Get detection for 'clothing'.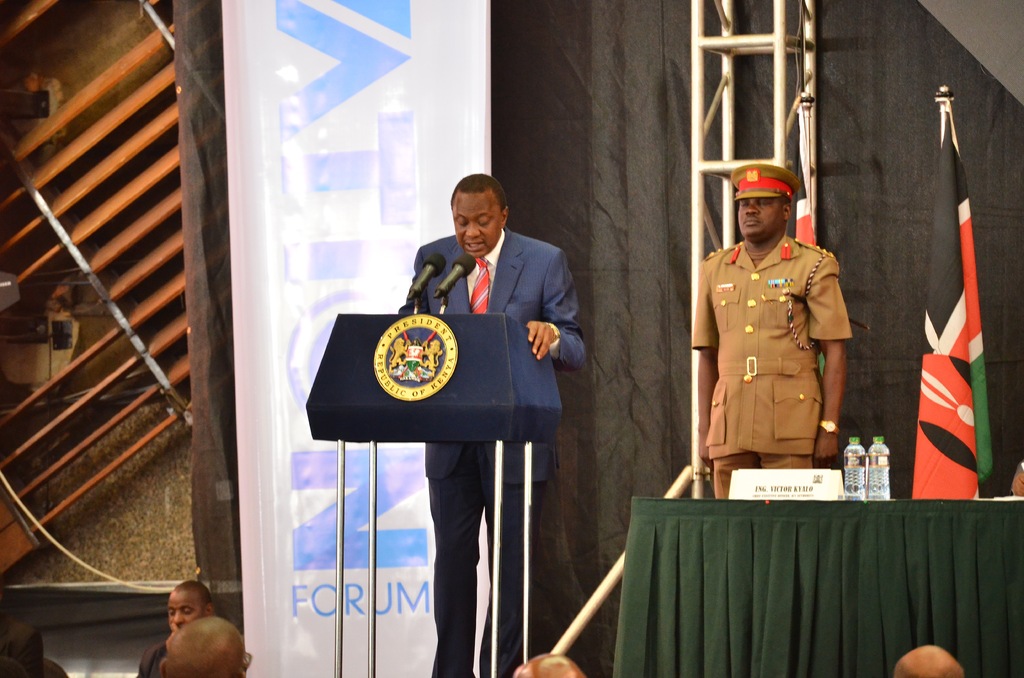
Detection: Rect(684, 239, 861, 511).
